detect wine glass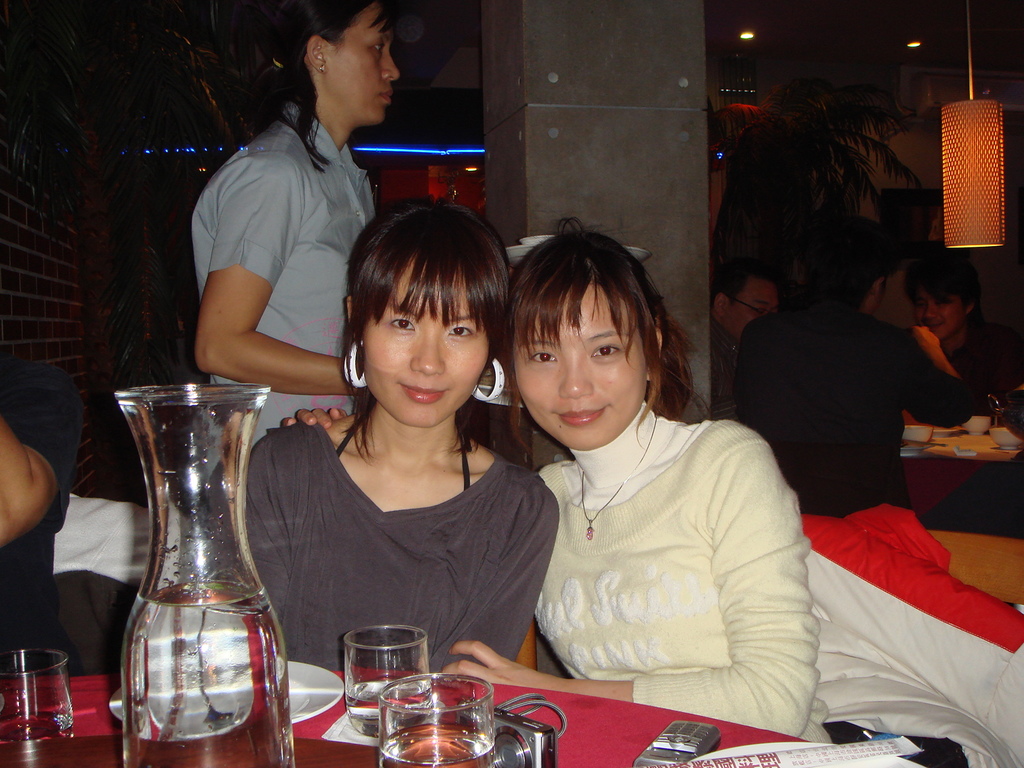
box=[346, 626, 432, 737]
